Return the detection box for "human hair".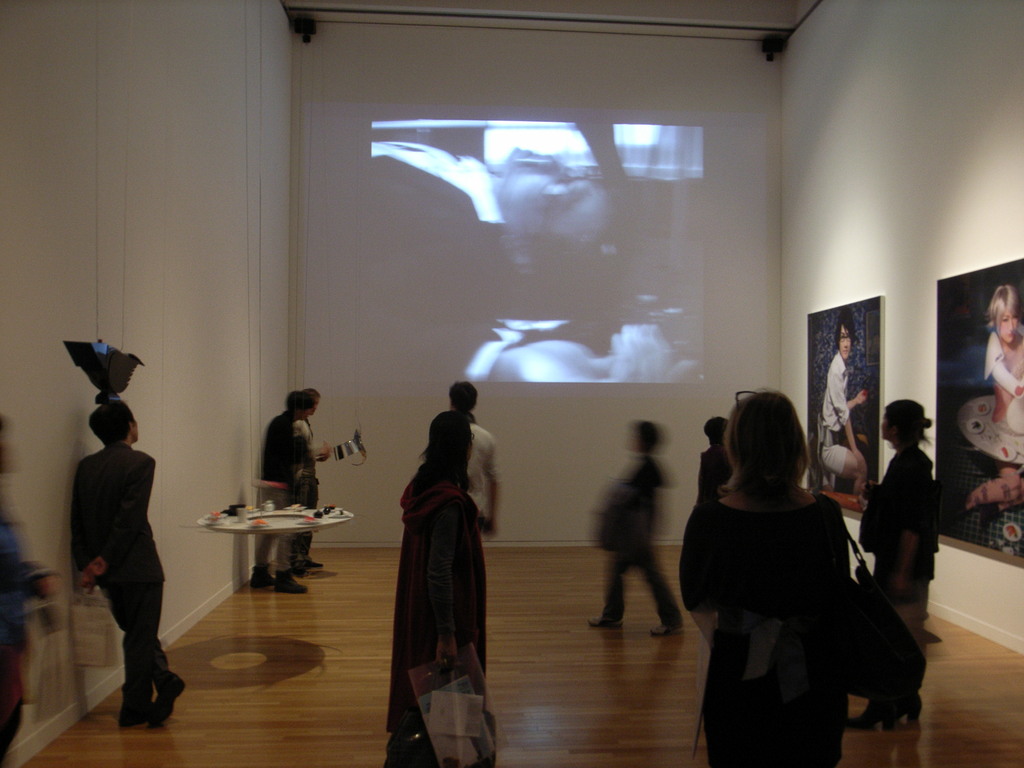
left=285, top=386, right=308, bottom=415.
